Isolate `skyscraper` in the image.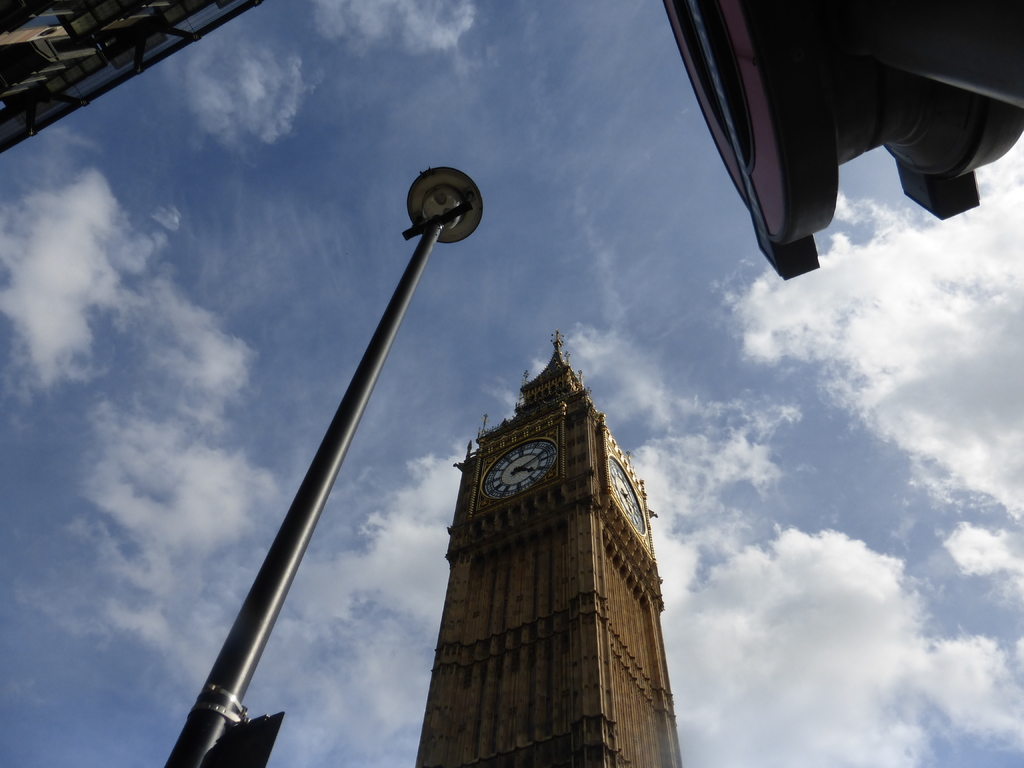
Isolated region: locate(412, 327, 688, 767).
